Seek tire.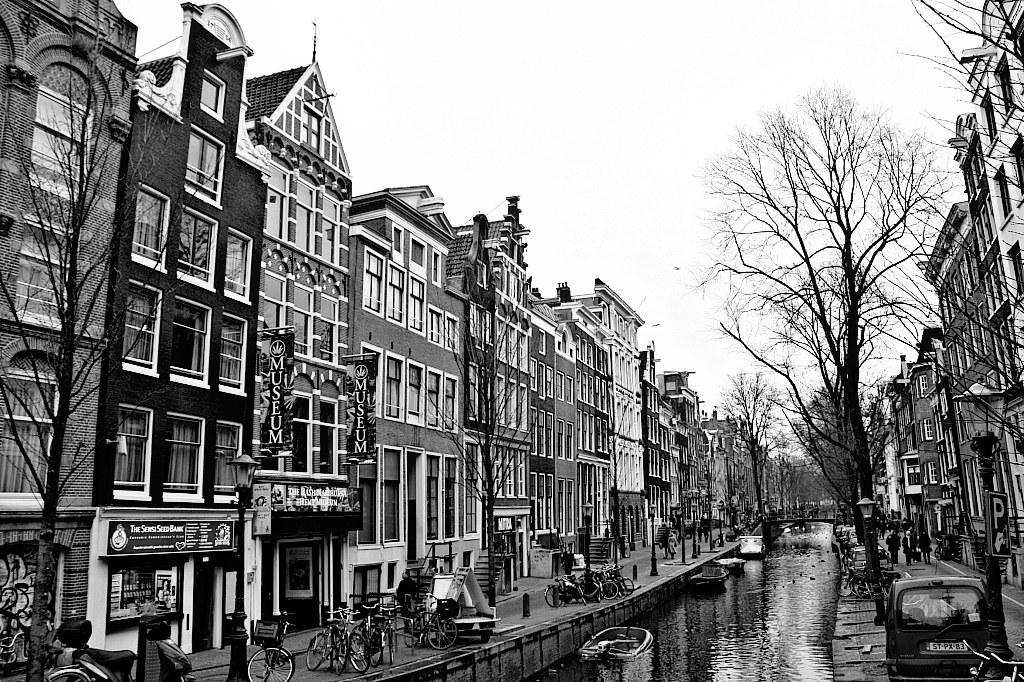
box=[573, 582, 586, 608].
